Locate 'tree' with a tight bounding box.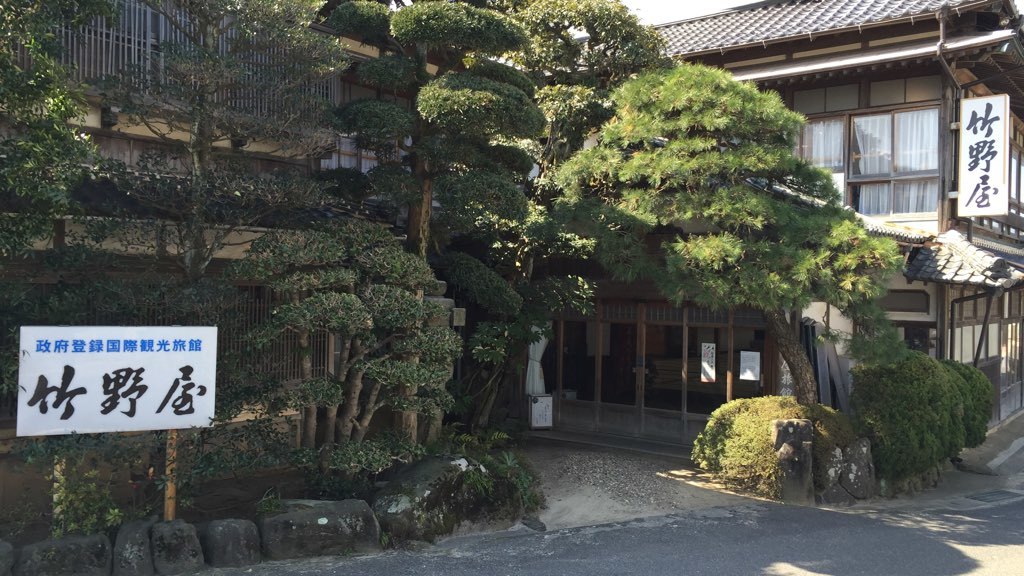
locate(320, 0, 676, 428).
